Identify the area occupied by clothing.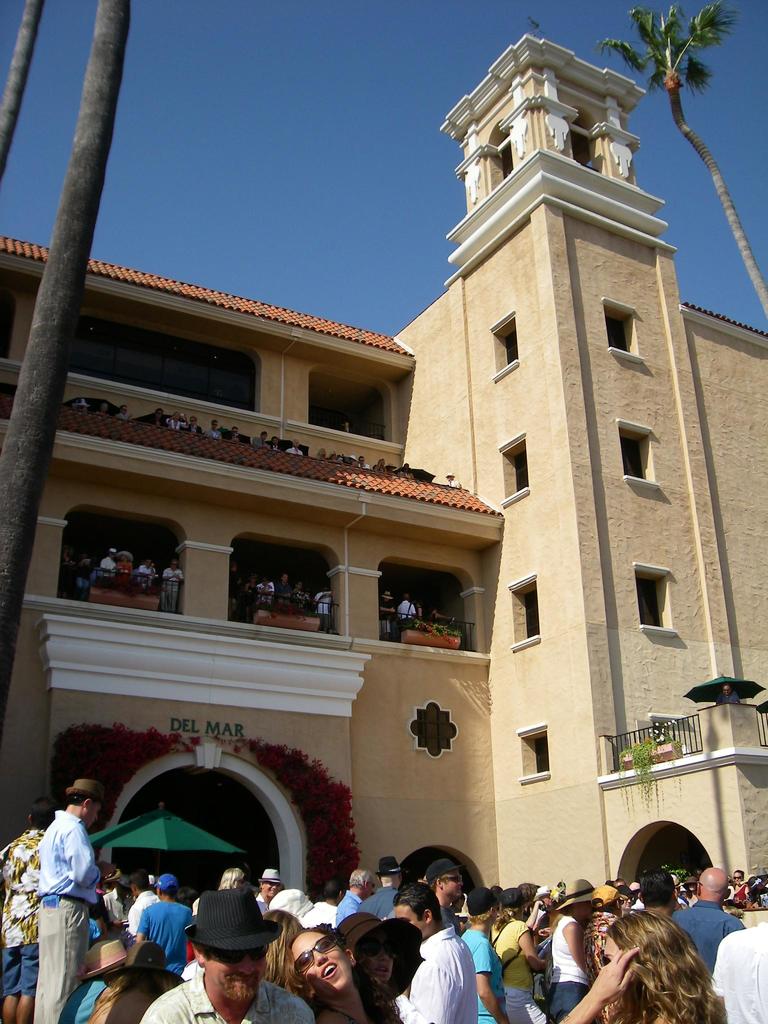
Area: (x1=392, y1=602, x2=413, y2=623).
